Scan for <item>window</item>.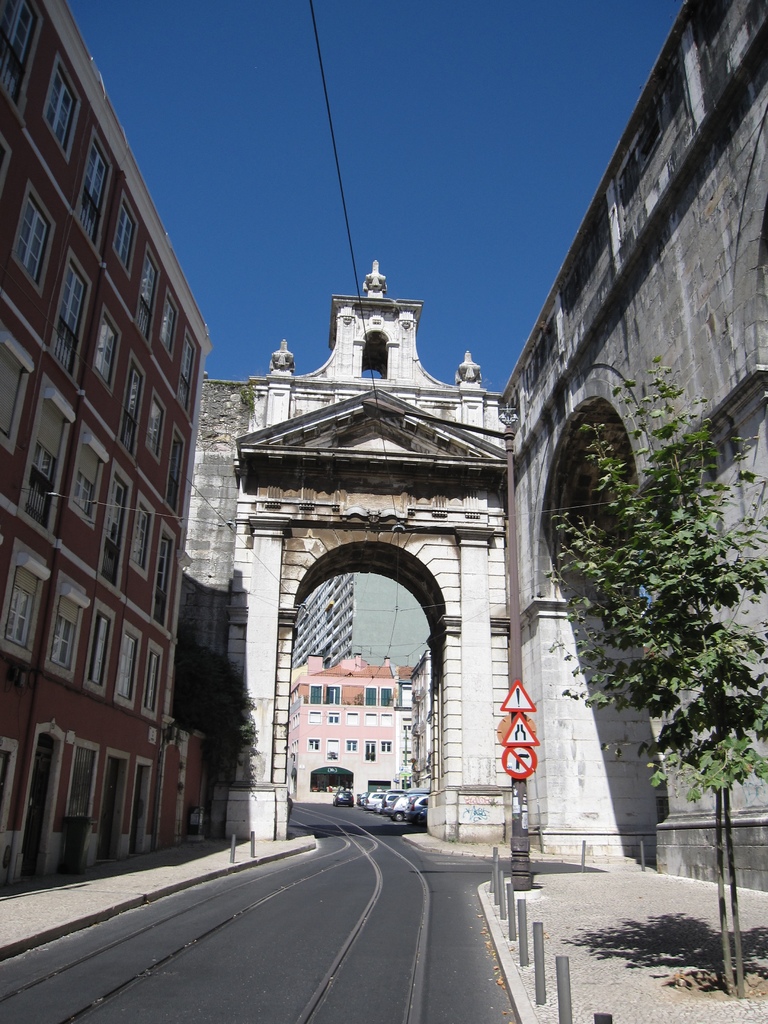
Scan result: 64,738,93,818.
